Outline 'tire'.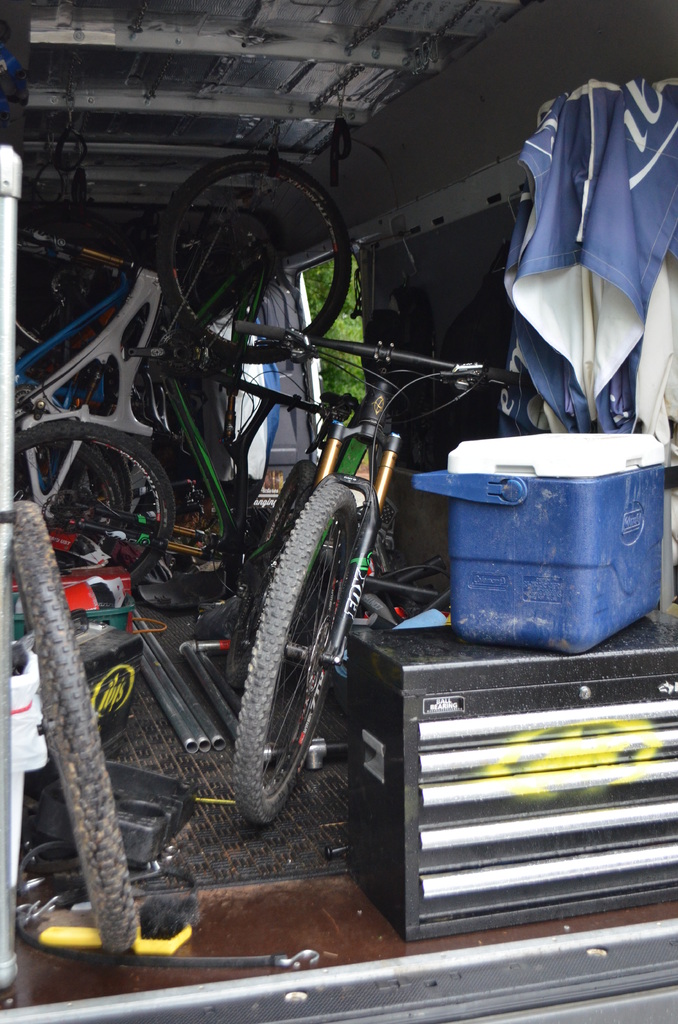
Outline: <bbox>14, 441, 124, 575</bbox>.
